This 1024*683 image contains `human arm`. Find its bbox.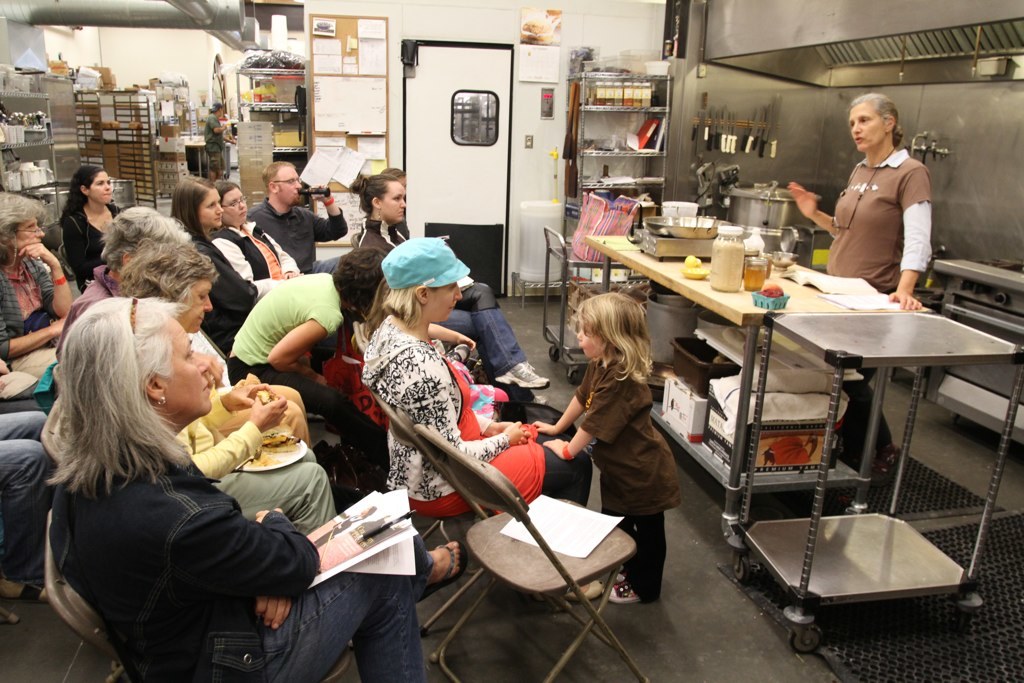
select_region(888, 164, 935, 310).
